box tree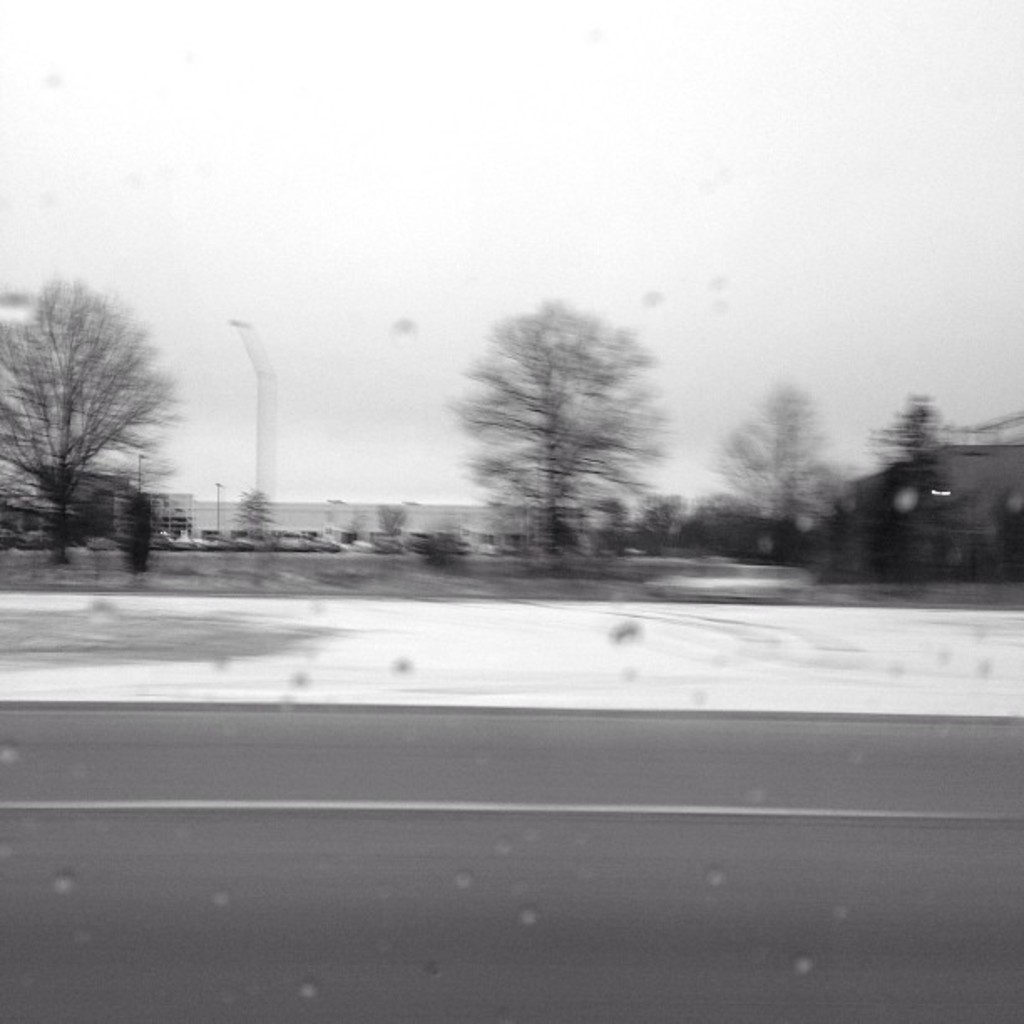
select_region(457, 298, 664, 552)
